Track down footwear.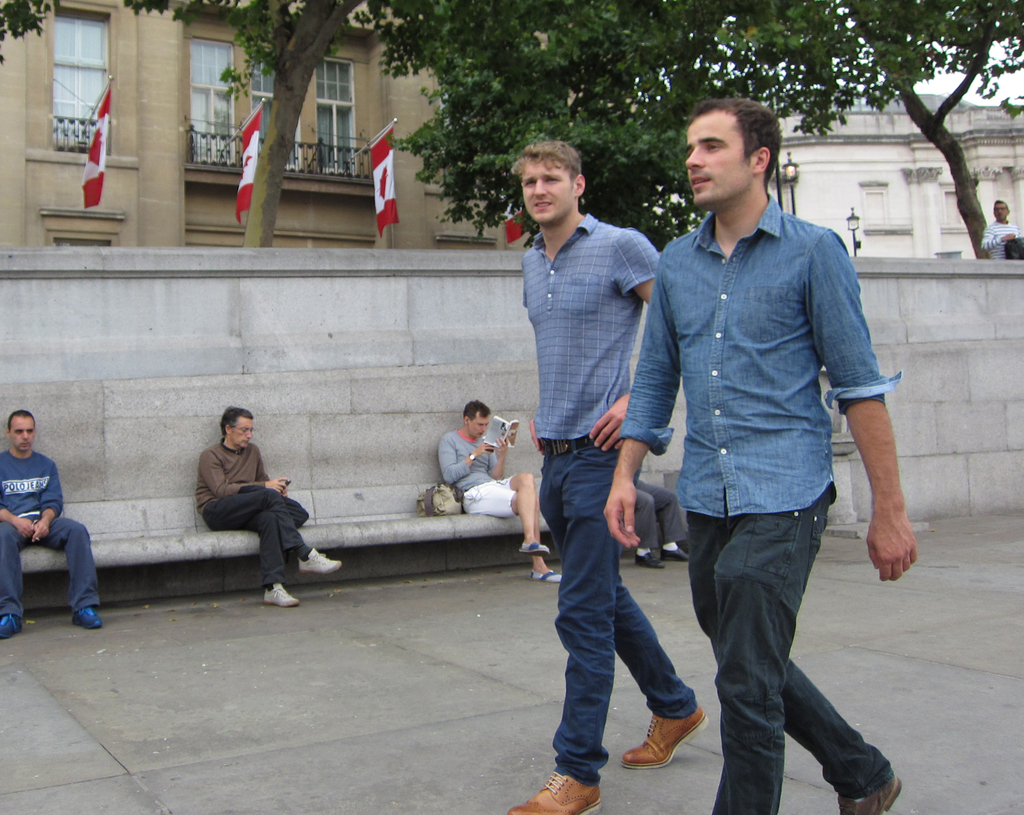
Tracked to x1=507, y1=768, x2=602, y2=814.
